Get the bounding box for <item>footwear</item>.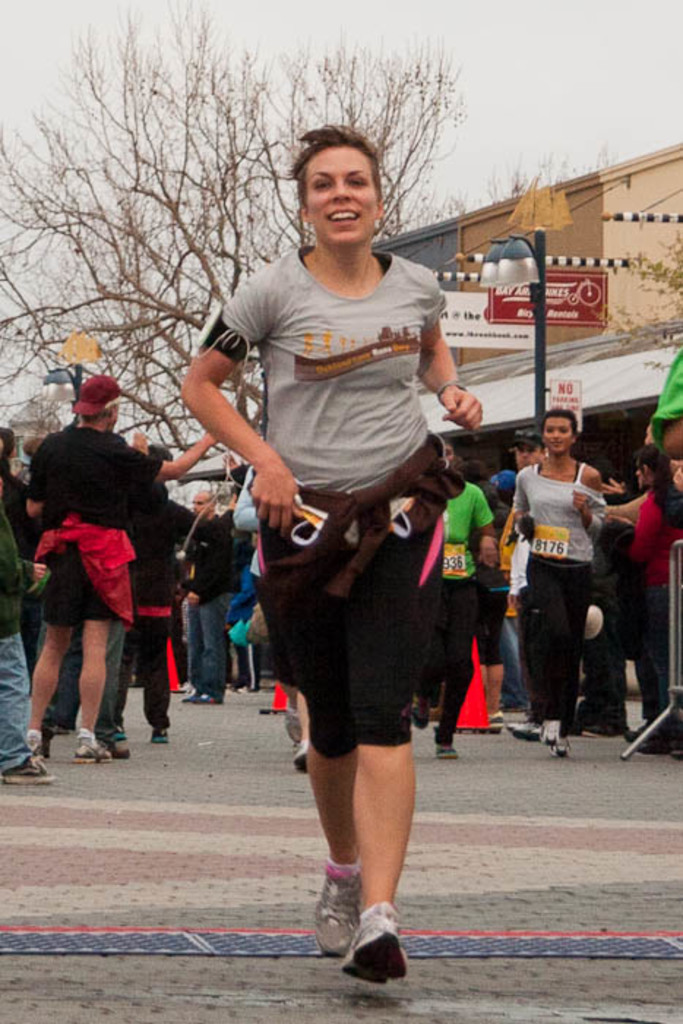
636, 726, 682, 753.
